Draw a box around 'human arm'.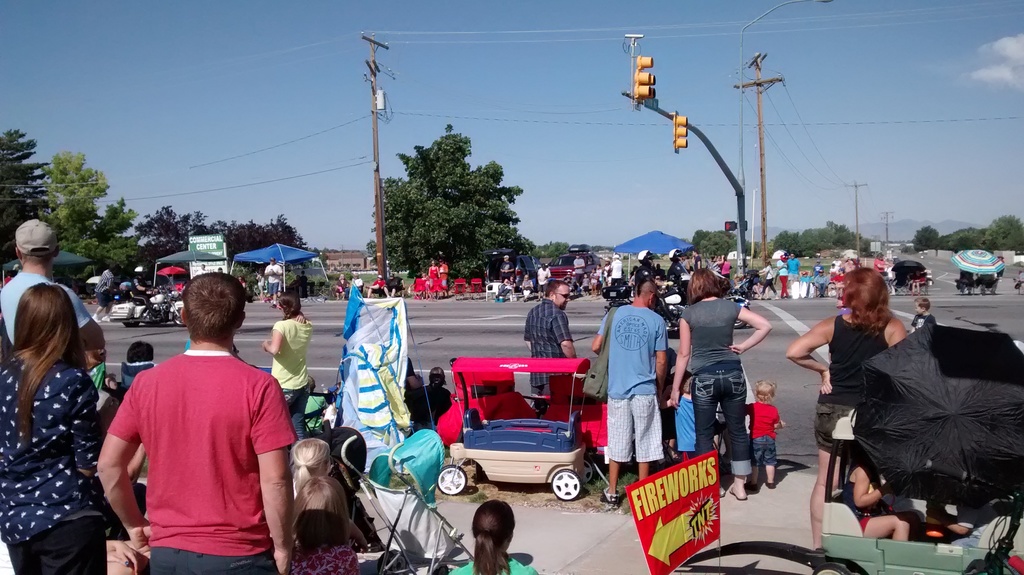
crop(255, 380, 295, 574).
